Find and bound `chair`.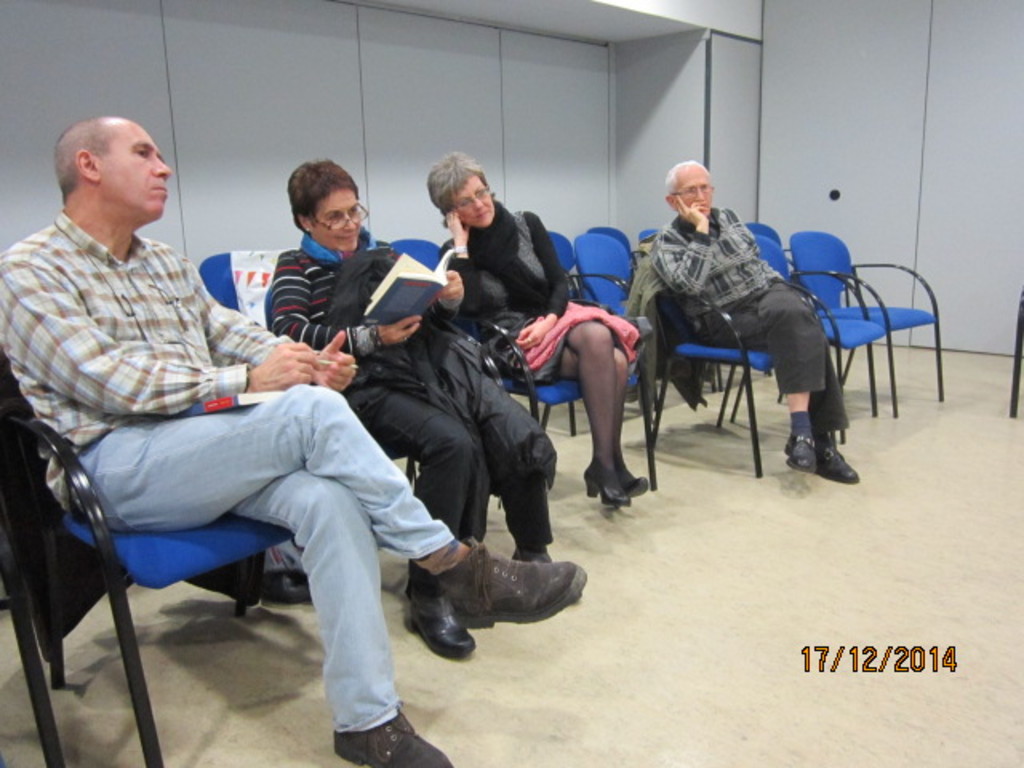
Bound: [586,222,643,315].
